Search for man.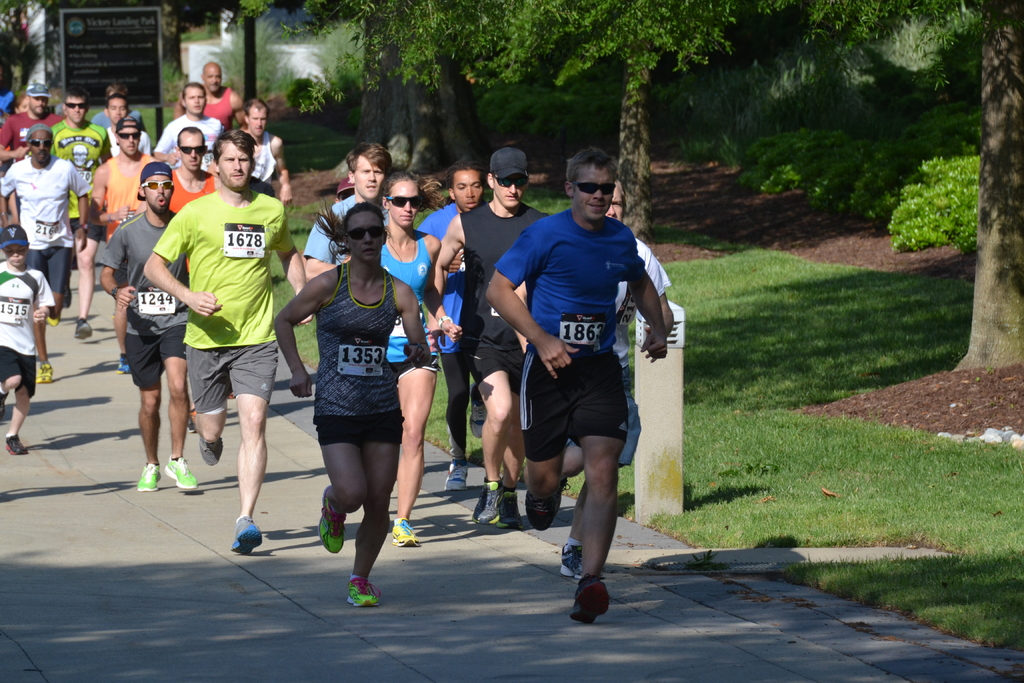
Found at box(99, 94, 134, 131).
